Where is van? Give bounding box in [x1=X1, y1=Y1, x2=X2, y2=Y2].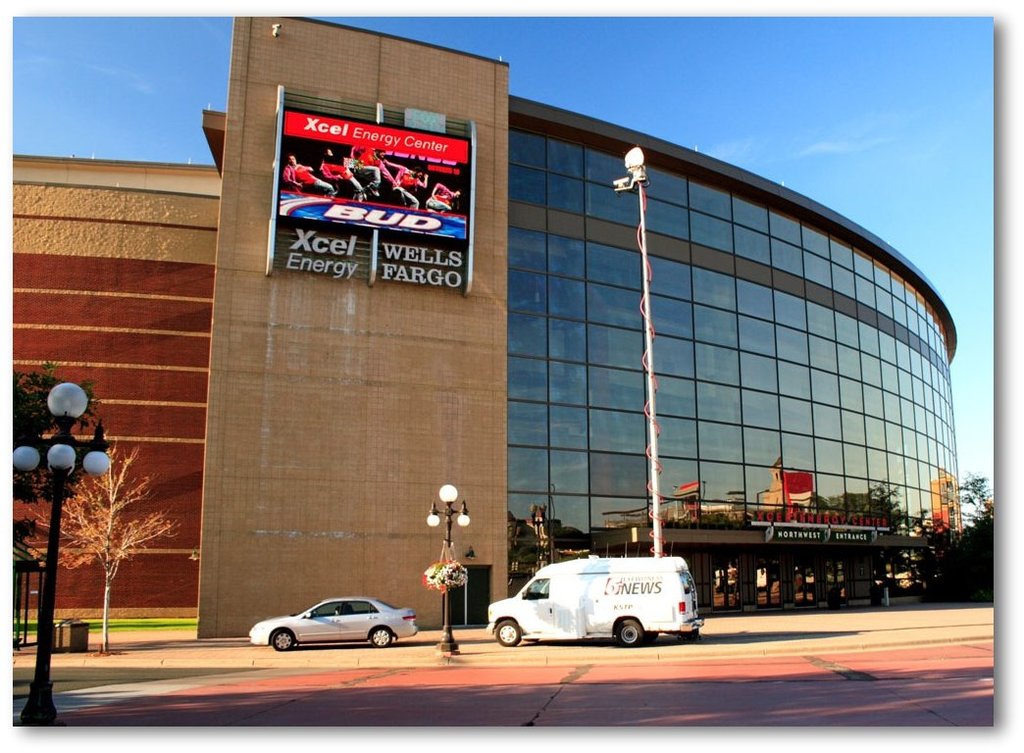
[x1=485, y1=555, x2=705, y2=650].
